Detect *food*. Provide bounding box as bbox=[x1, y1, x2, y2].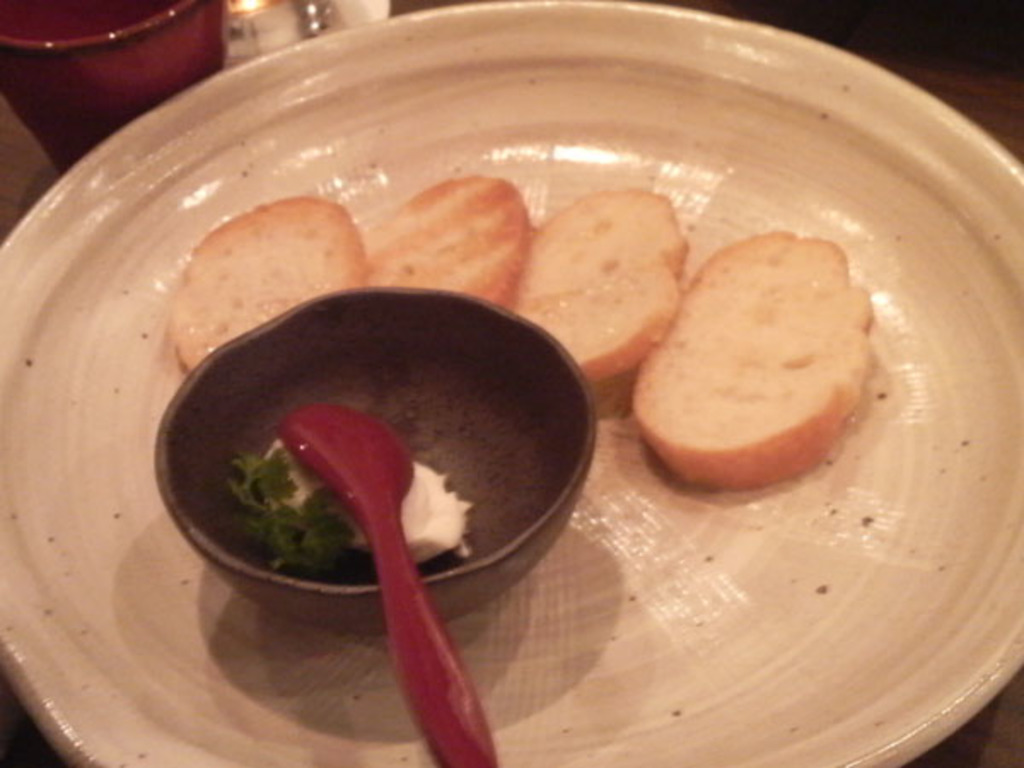
bbox=[526, 181, 703, 362].
